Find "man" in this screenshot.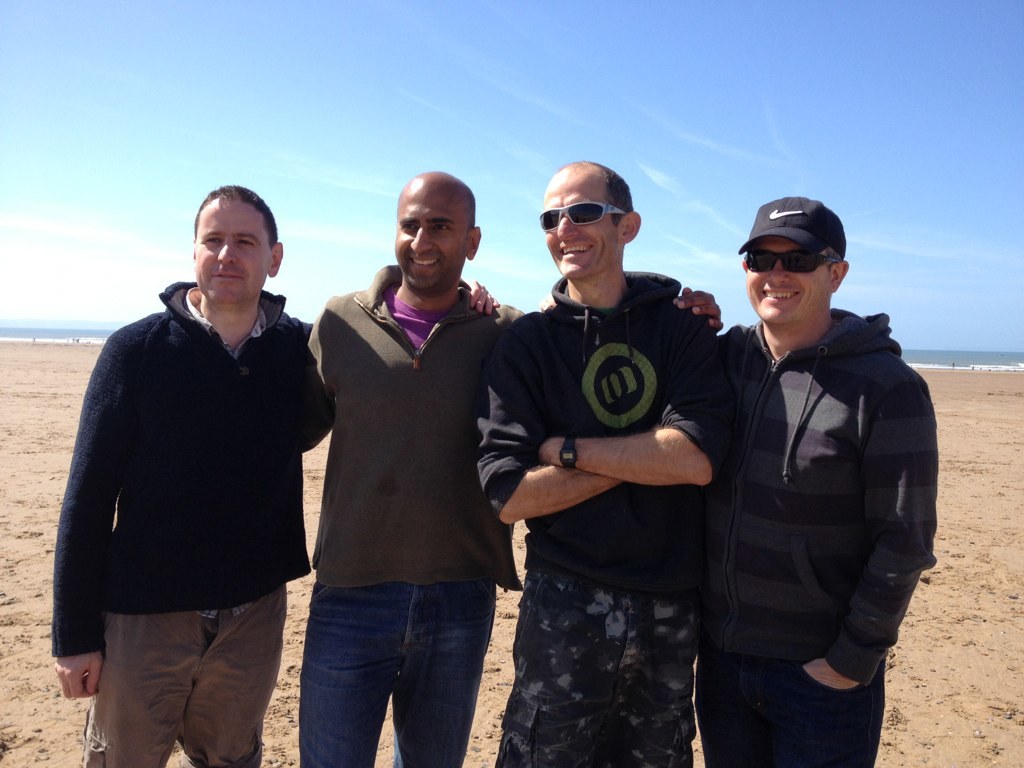
The bounding box for "man" is bbox=(470, 161, 718, 767).
